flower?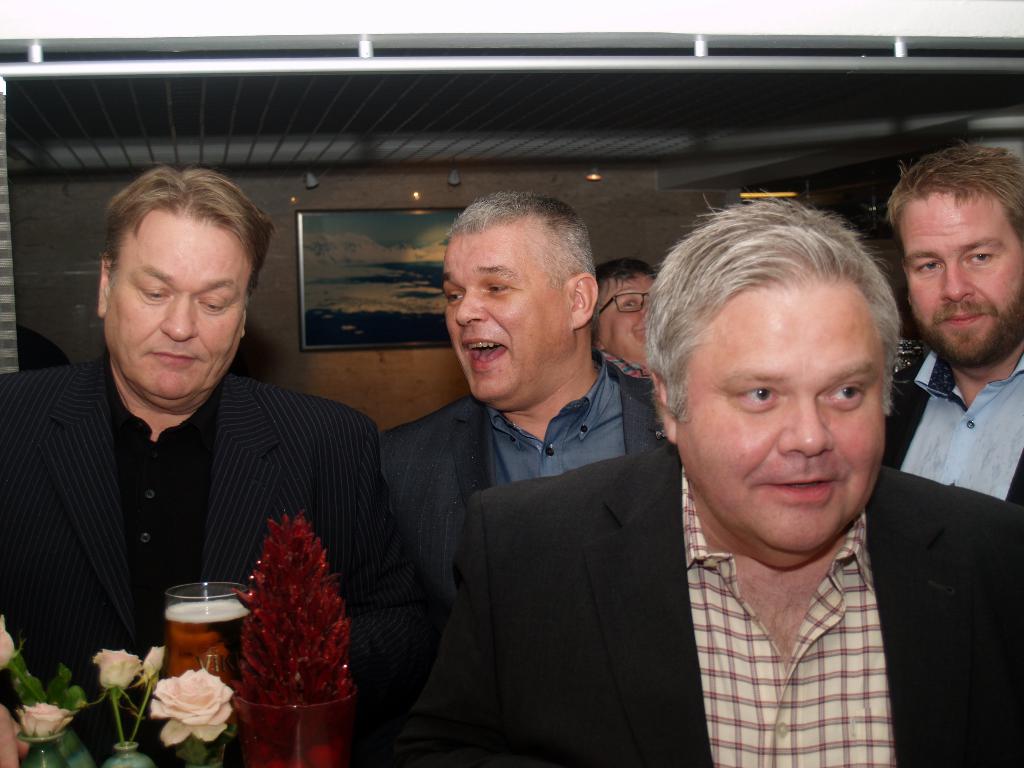
Rect(92, 650, 142, 693)
